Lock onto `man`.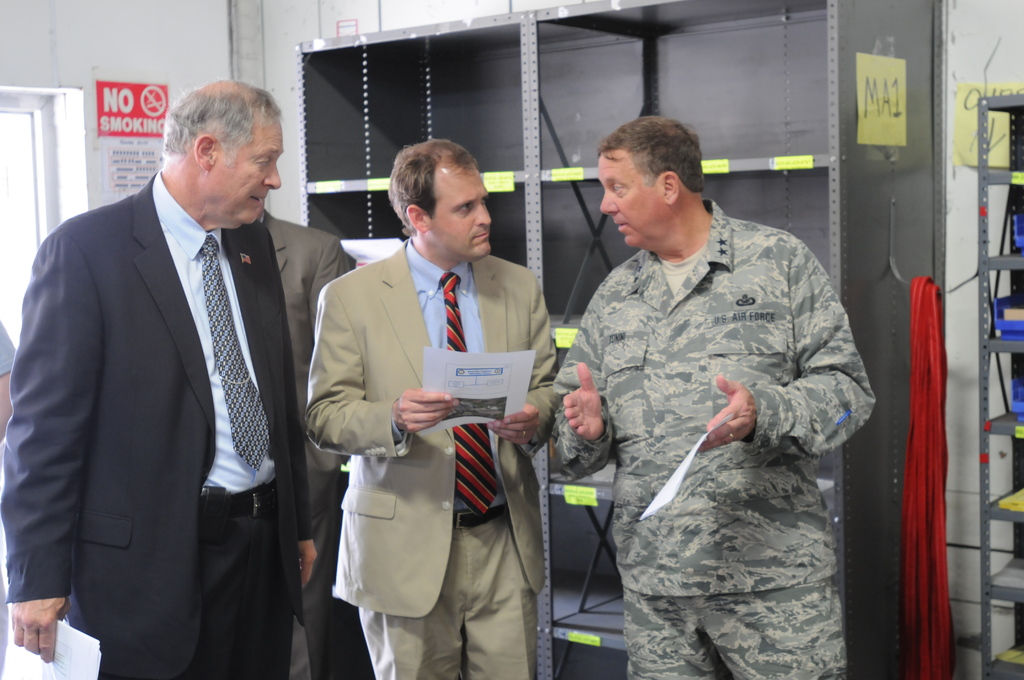
Locked: [x1=0, y1=80, x2=320, y2=679].
